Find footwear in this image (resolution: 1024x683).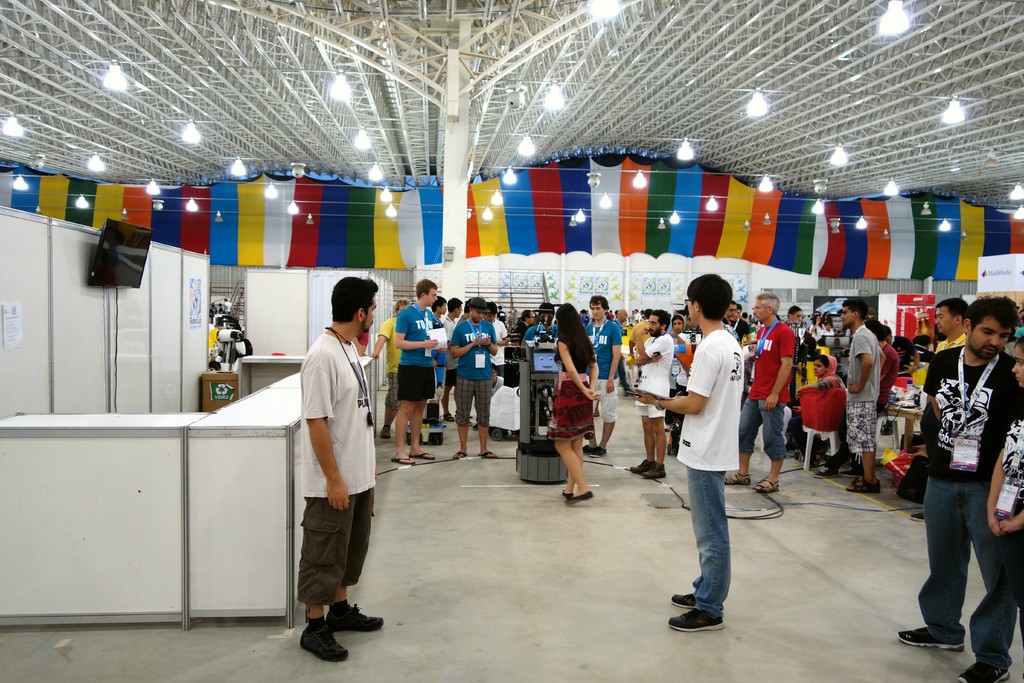
bbox(584, 440, 596, 457).
